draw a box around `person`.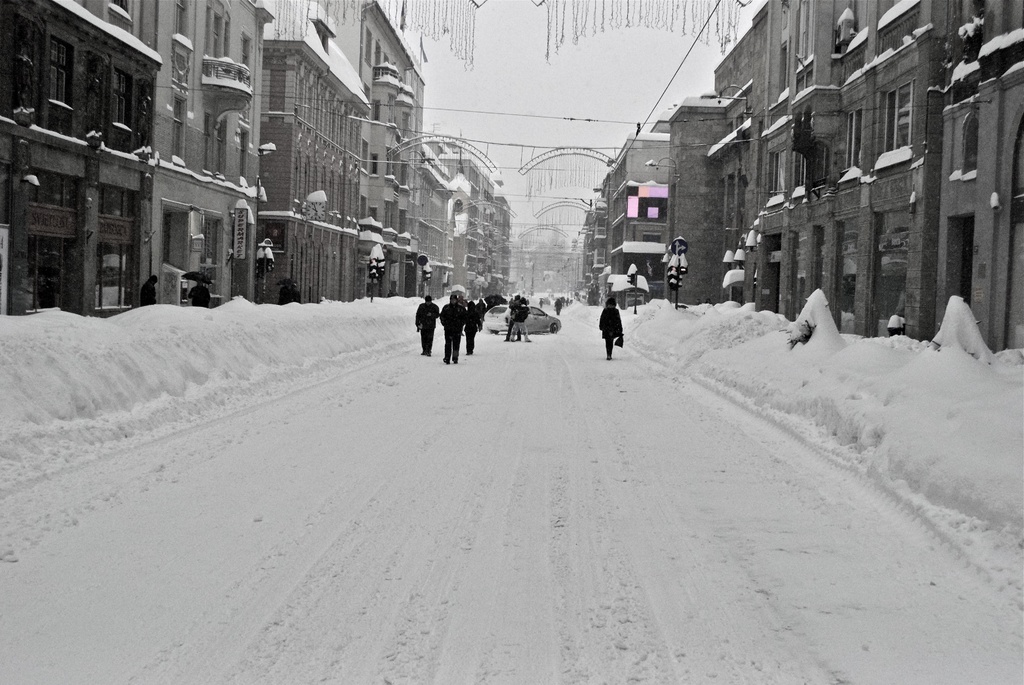
detection(440, 295, 467, 363).
